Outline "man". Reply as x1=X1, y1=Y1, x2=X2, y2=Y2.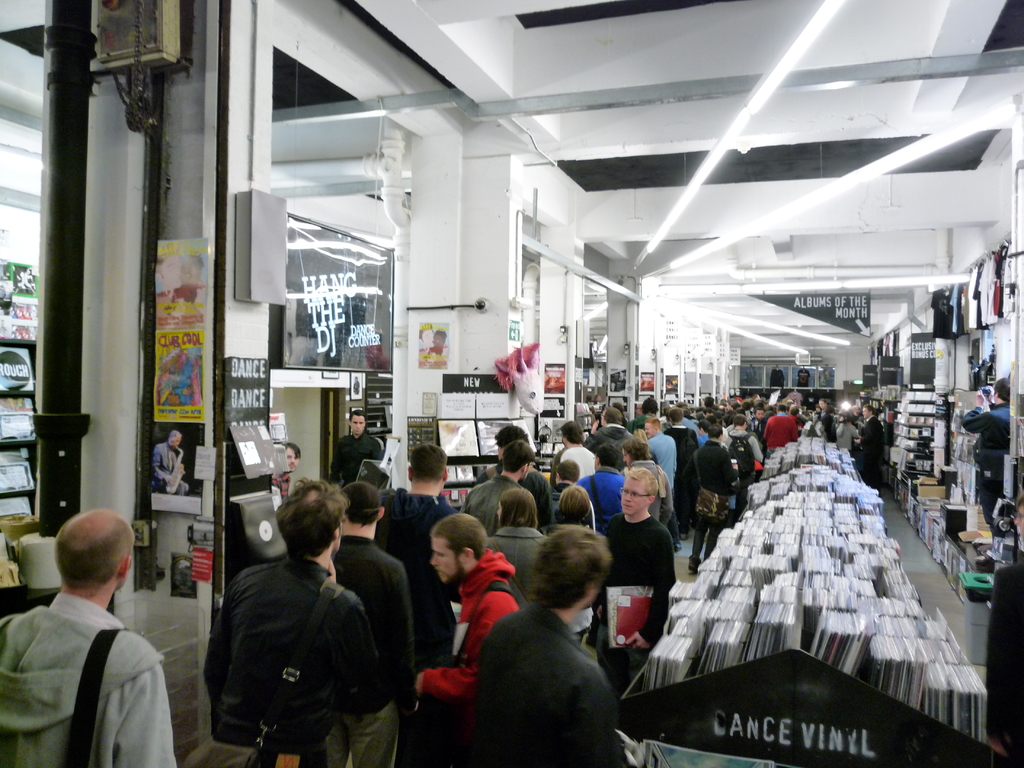
x1=456, y1=438, x2=542, y2=540.
